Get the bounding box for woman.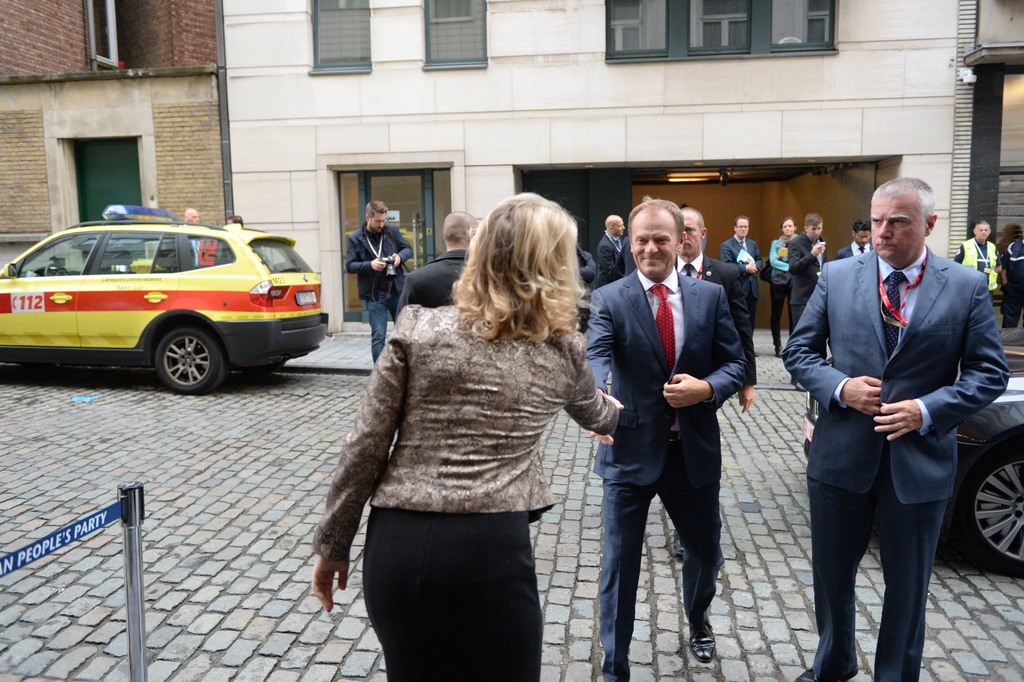
771 219 800 351.
